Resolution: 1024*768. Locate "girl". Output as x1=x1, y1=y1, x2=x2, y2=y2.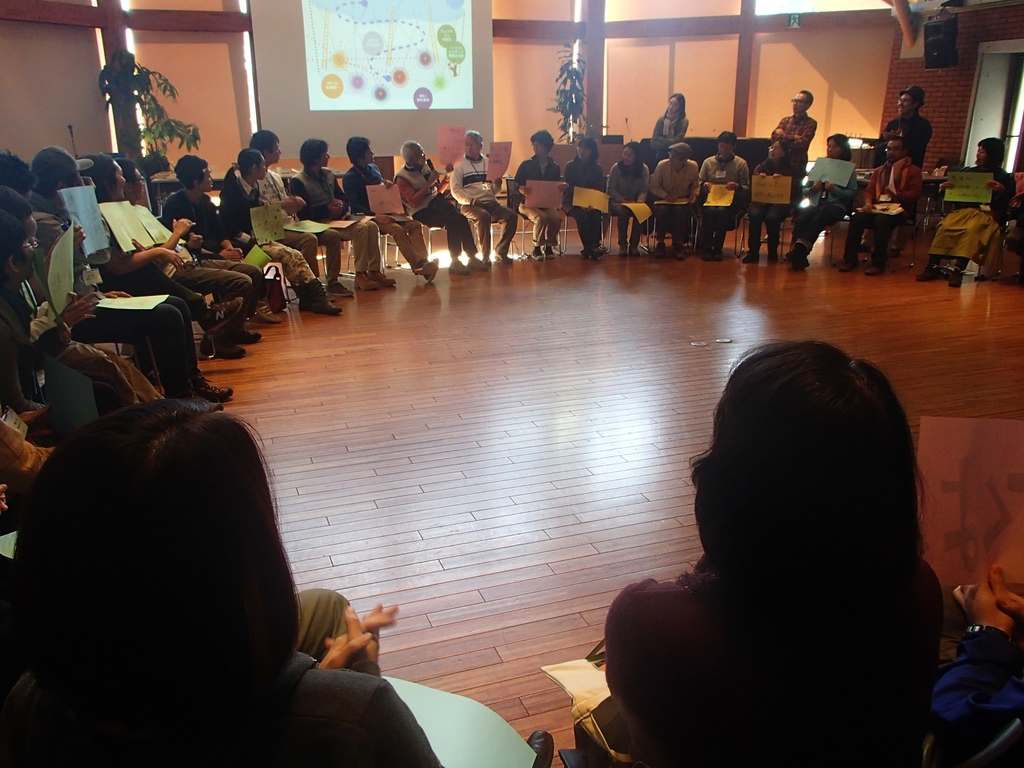
x1=607, y1=143, x2=649, y2=253.
